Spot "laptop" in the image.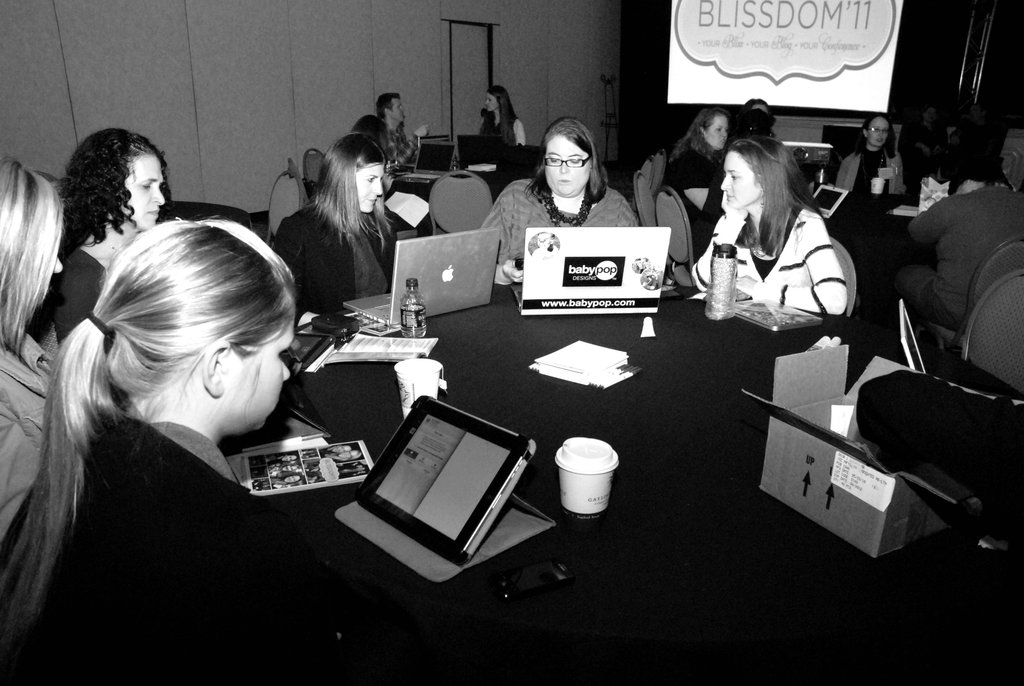
"laptop" found at detection(508, 225, 673, 314).
